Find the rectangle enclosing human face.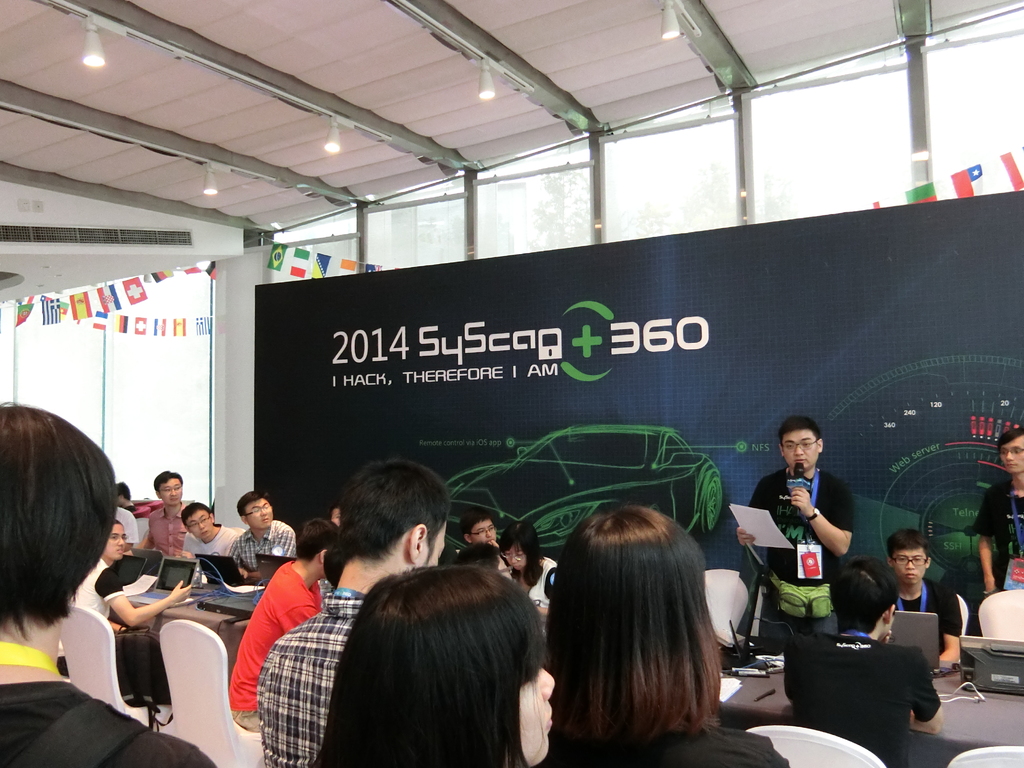
{"x1": 186, "y1": 508, "x2": 209, "y2": 538}.
